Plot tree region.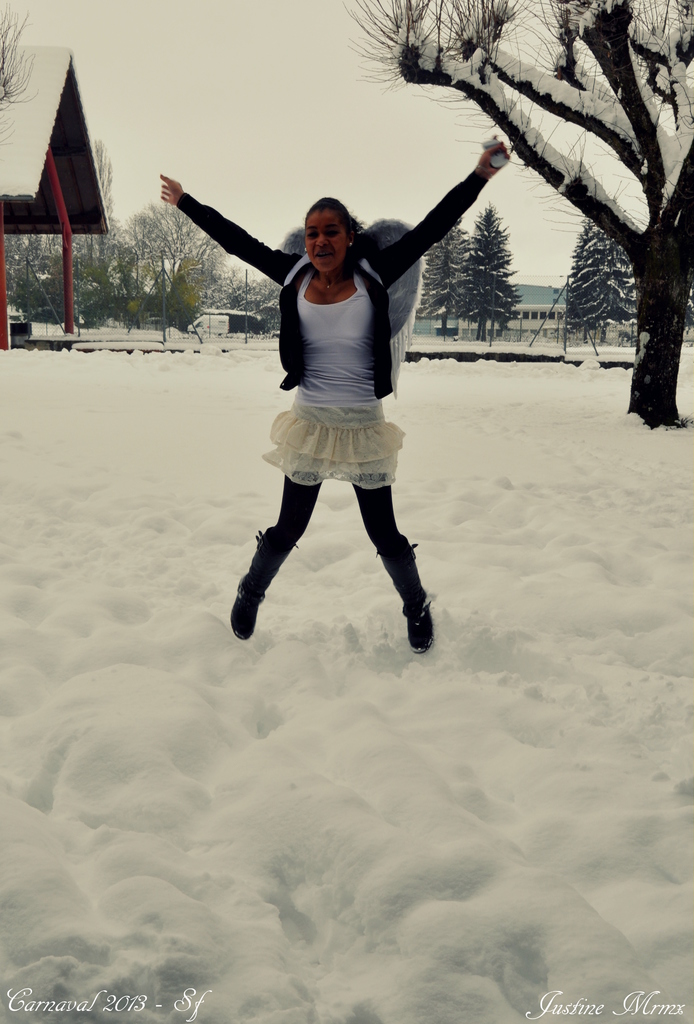
Plotted at <box>278,227,312,260</box>.
